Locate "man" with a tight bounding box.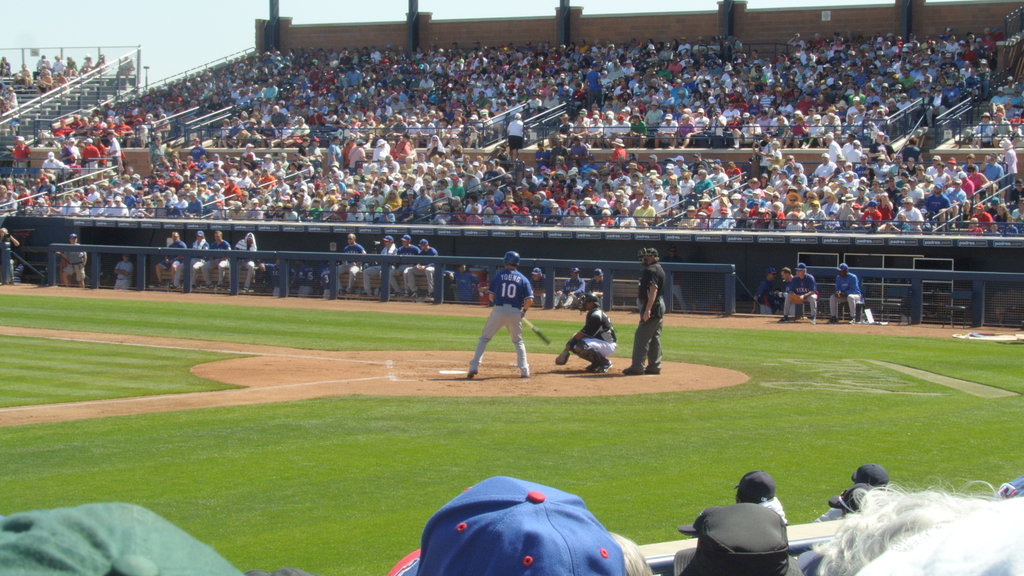
detection(467, 255, 542, 390).
